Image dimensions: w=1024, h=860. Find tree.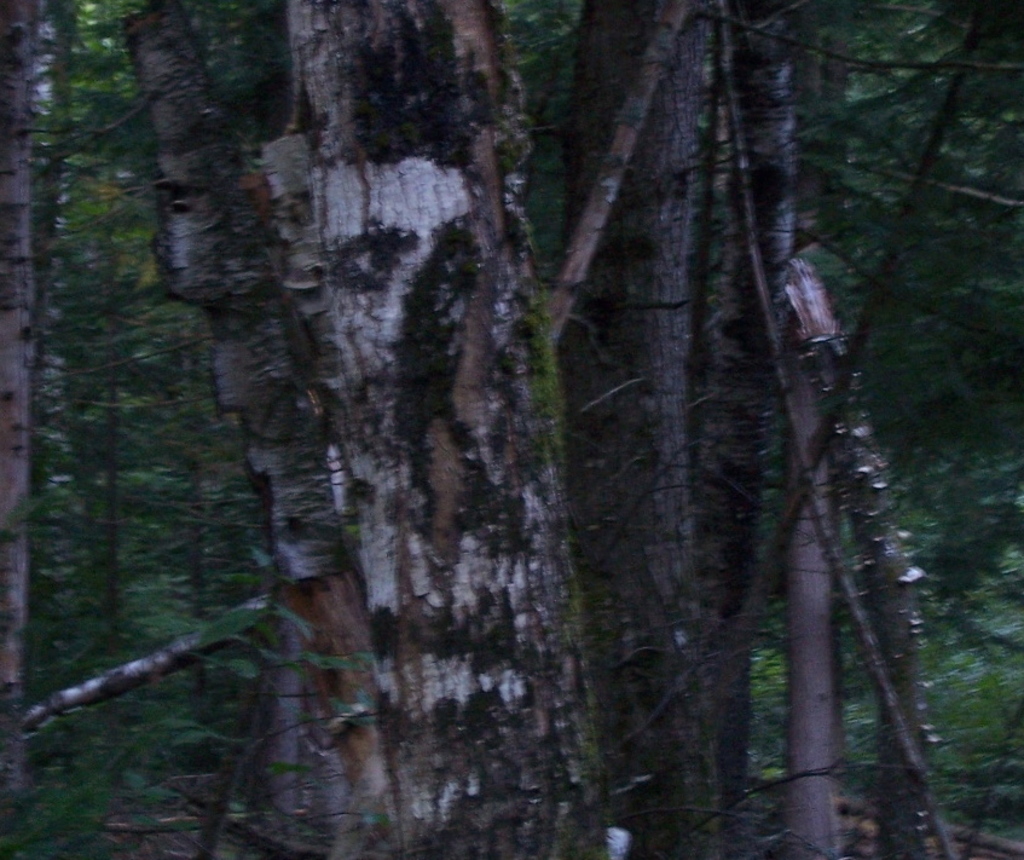
0 0 251 859.
